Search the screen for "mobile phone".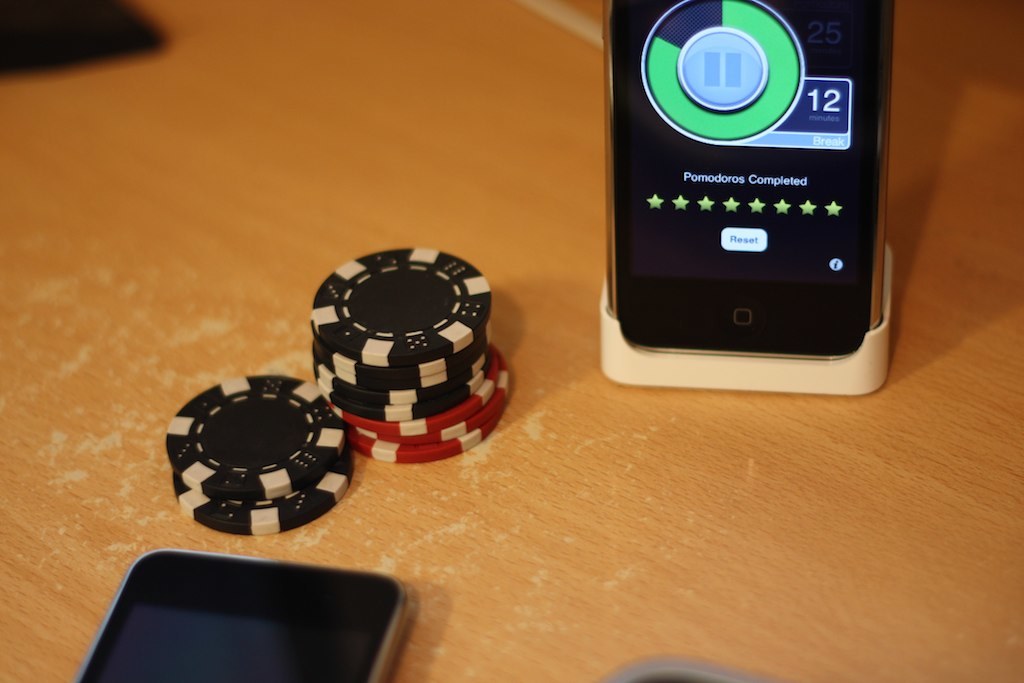
Found at x1=75, y1=558, x2=417, y2=682.
